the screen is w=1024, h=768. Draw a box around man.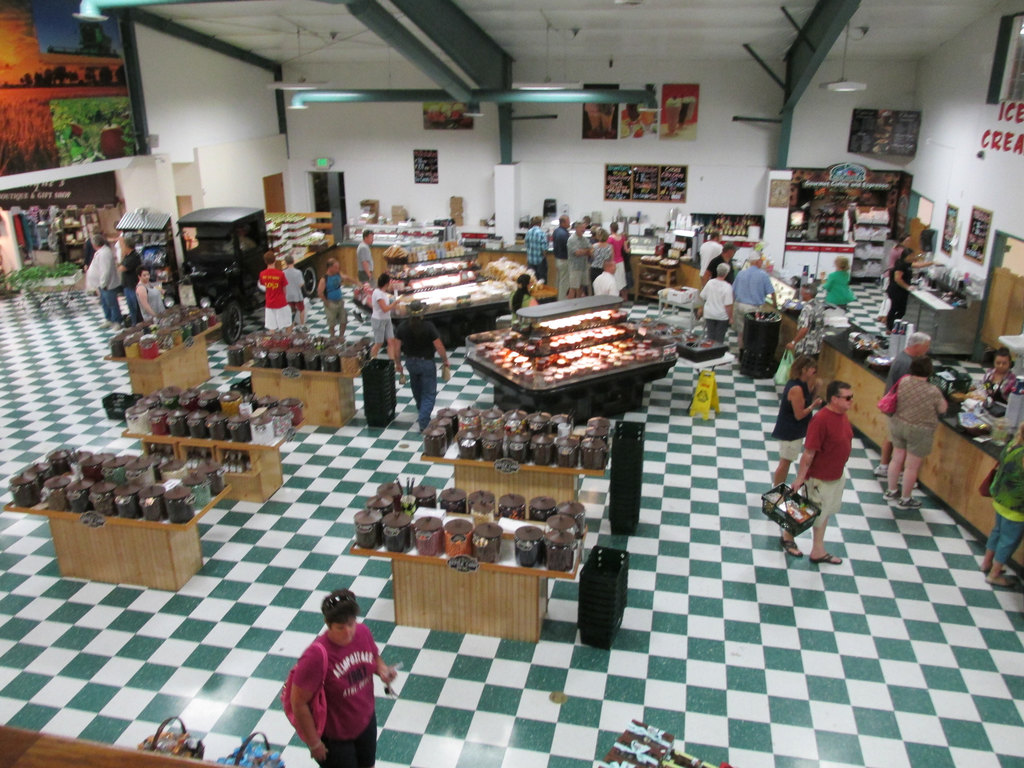
select_region(391, 294, 449, 431).
